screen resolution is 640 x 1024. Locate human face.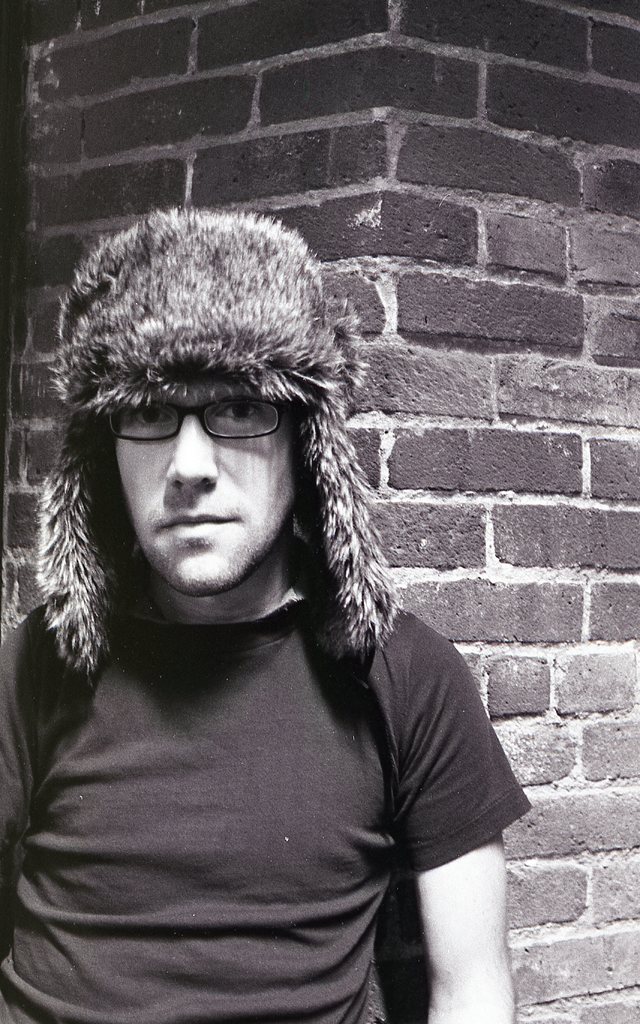
bbox=[111, 393, 300, 593].
